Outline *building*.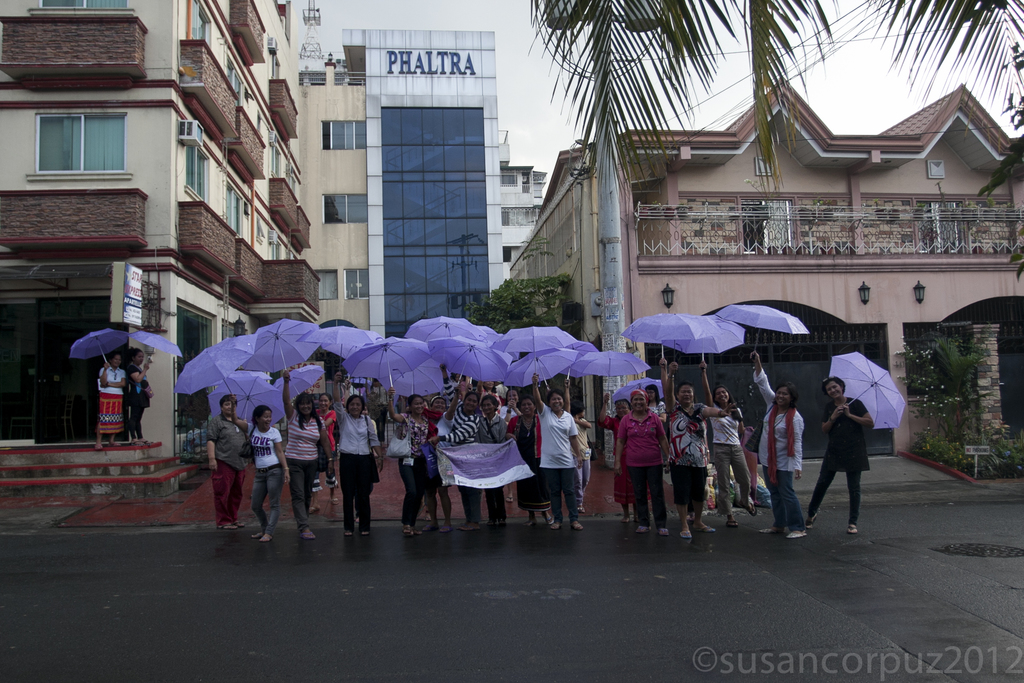
Outline: [294,22,499,399].
